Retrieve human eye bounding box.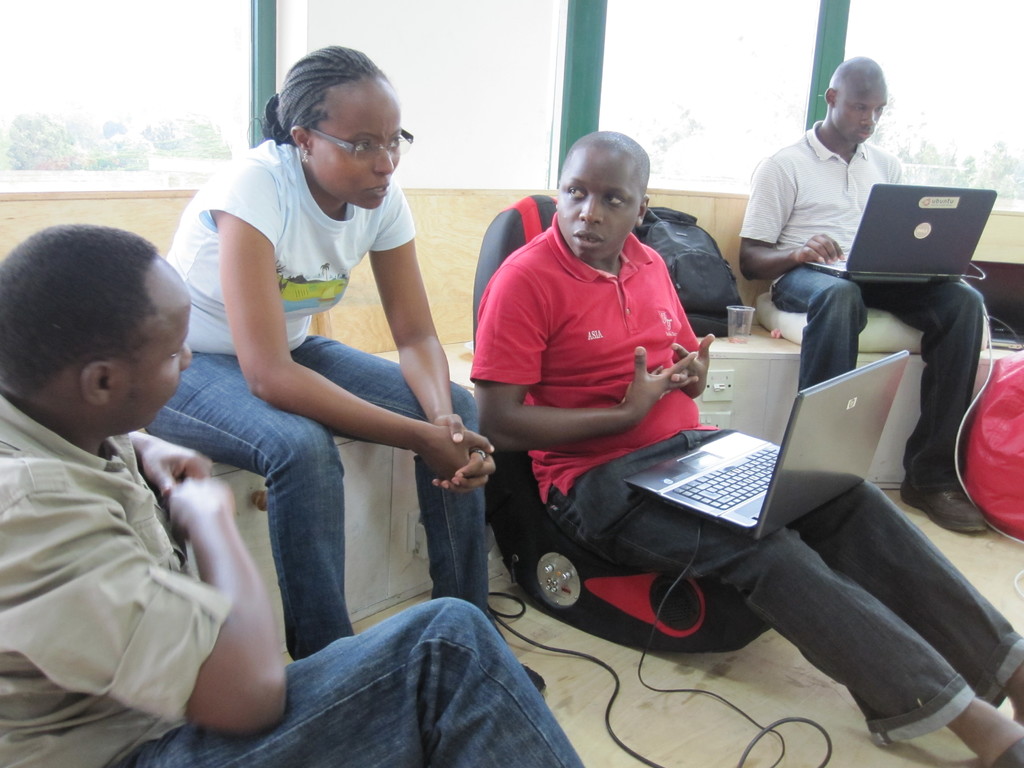
Bounding box: bbox(346, 140, 370, 155).
